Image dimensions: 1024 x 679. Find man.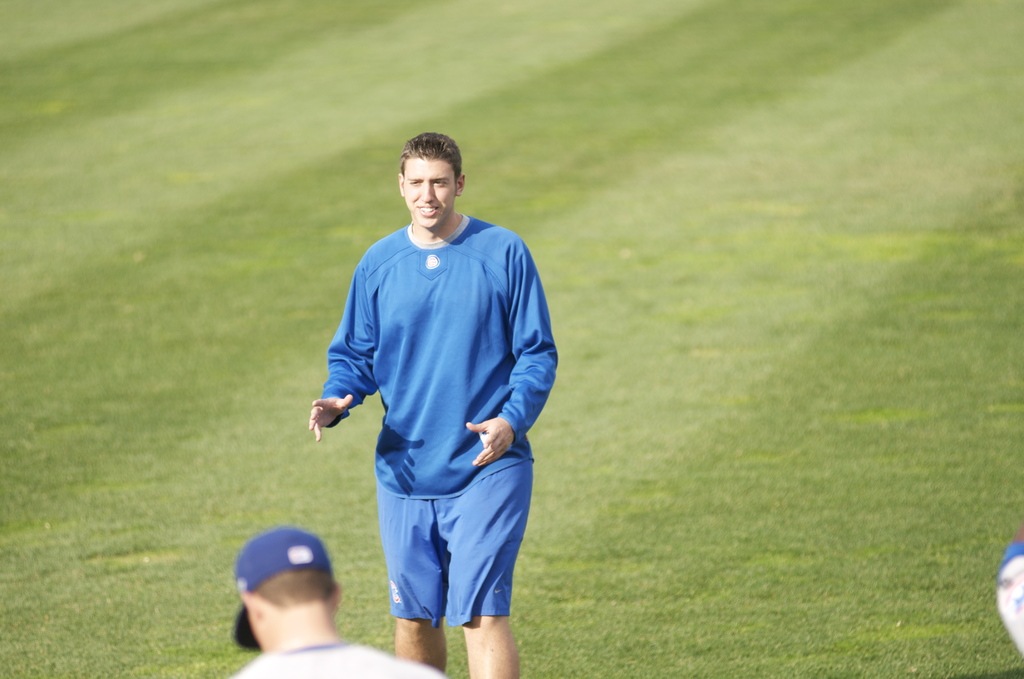
(312,118,564,678).
